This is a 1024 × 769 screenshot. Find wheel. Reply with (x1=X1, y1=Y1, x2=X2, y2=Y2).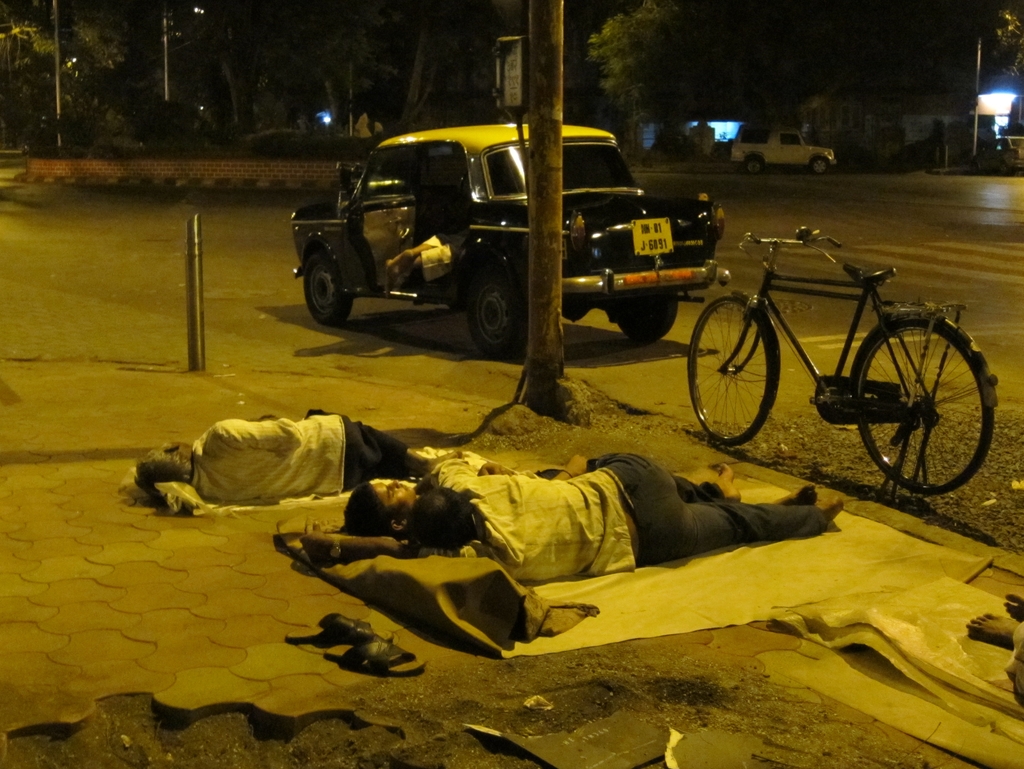
(x1=300, y1=248, x2=353, y2=322).
